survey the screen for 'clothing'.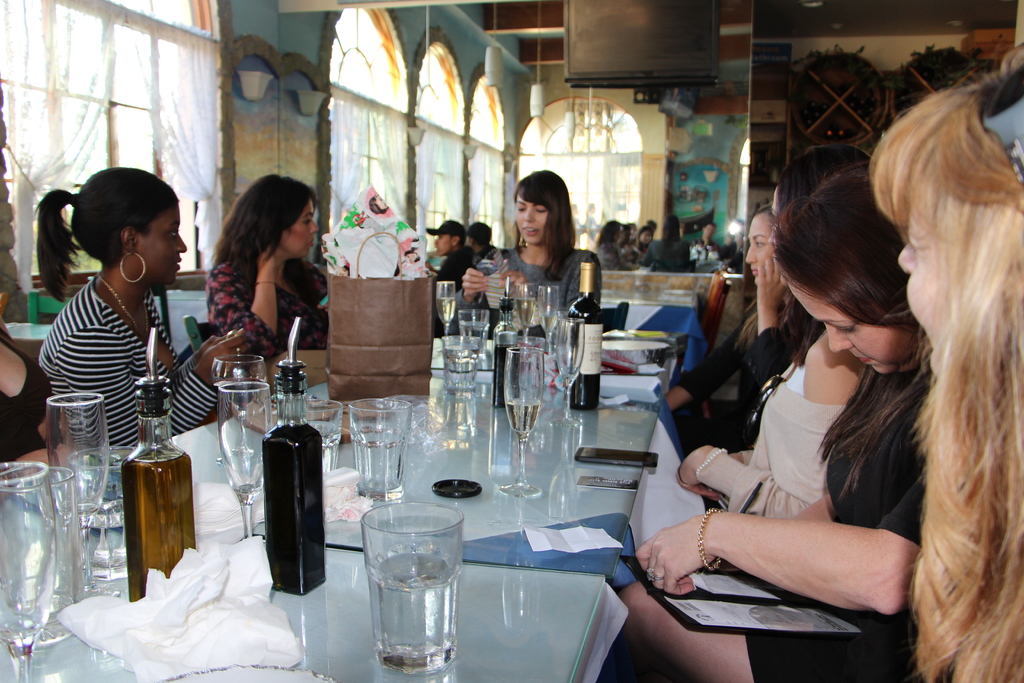
Survey found: bbox=(595, 241, 625, 270).
